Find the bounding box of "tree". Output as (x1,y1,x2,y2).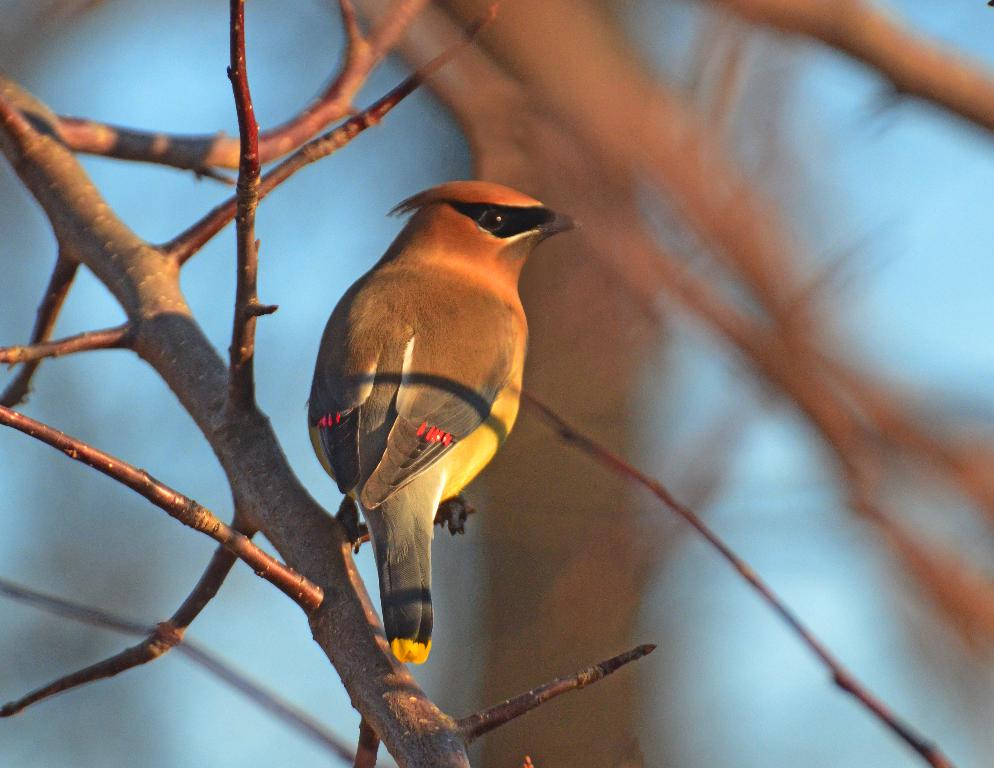
(0,0,993,767).
